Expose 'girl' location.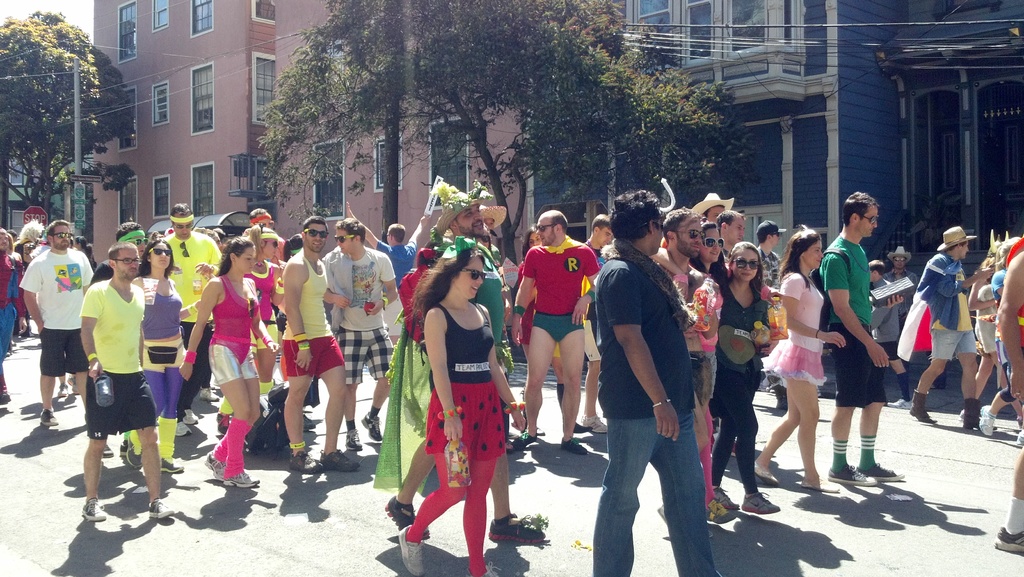
Exposed at bbox(174, 234, 279, 490).
